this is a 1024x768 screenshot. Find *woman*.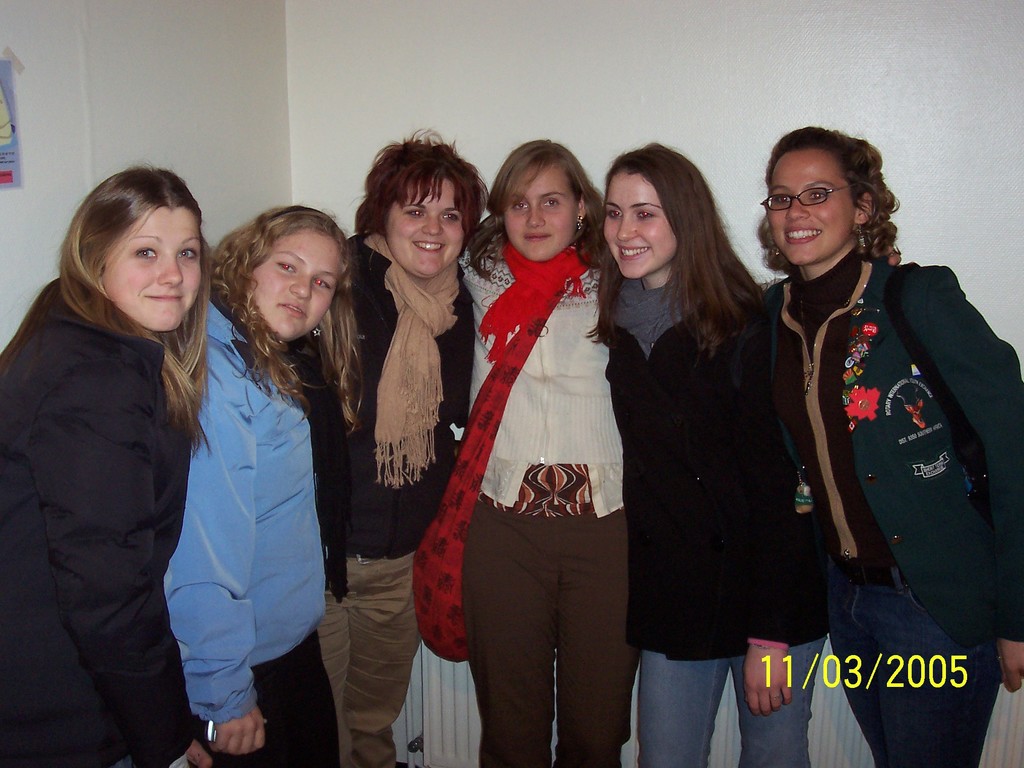
Bounding box: (x1=301, y1=122, x2=492, y2=767).
